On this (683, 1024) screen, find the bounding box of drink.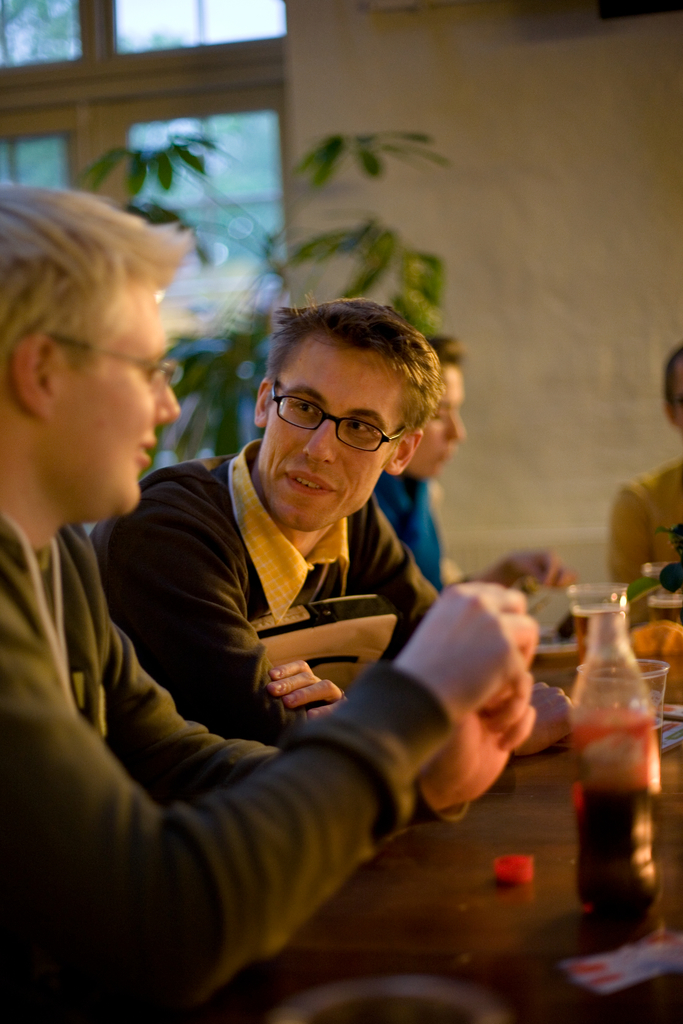
Bounding box: locate(575, 610, 627, 662).
